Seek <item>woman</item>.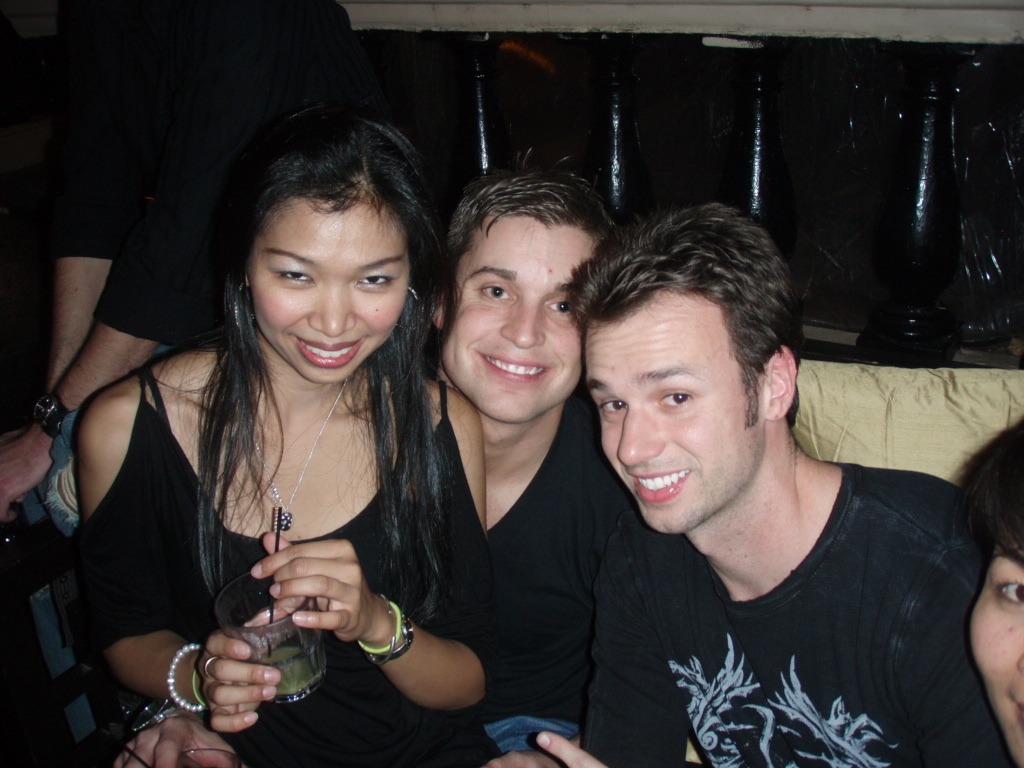
<box>960,408,1023,767</box>.
